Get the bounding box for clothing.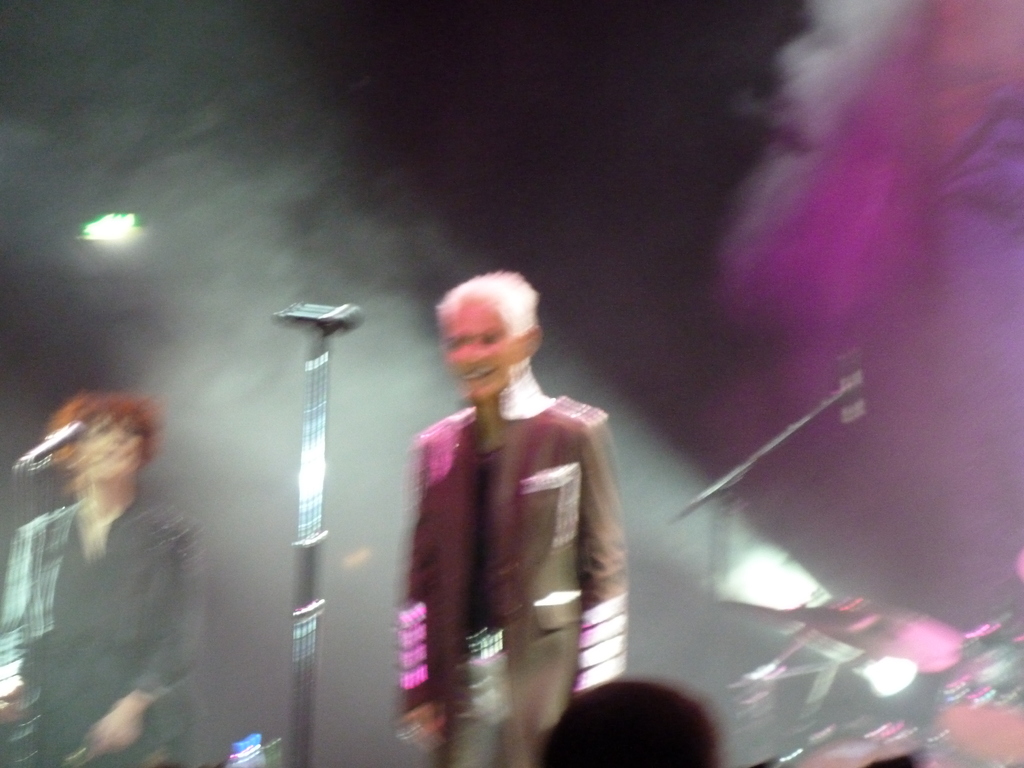
0, 492, 205, 767.
